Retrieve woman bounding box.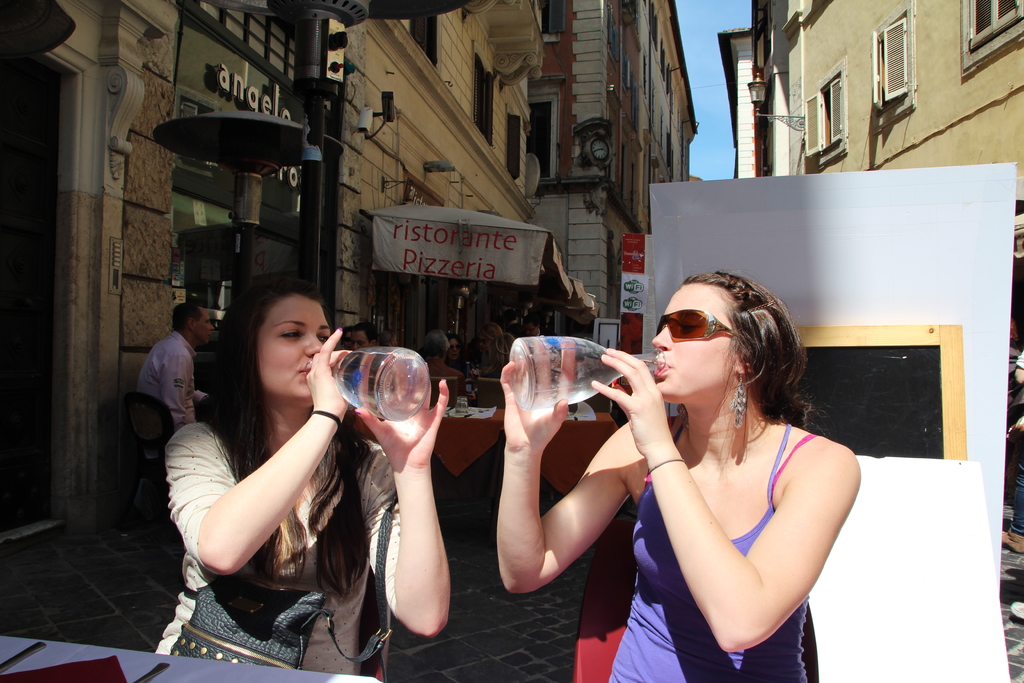
Bounding box: region(496, 263, 863, 682).
